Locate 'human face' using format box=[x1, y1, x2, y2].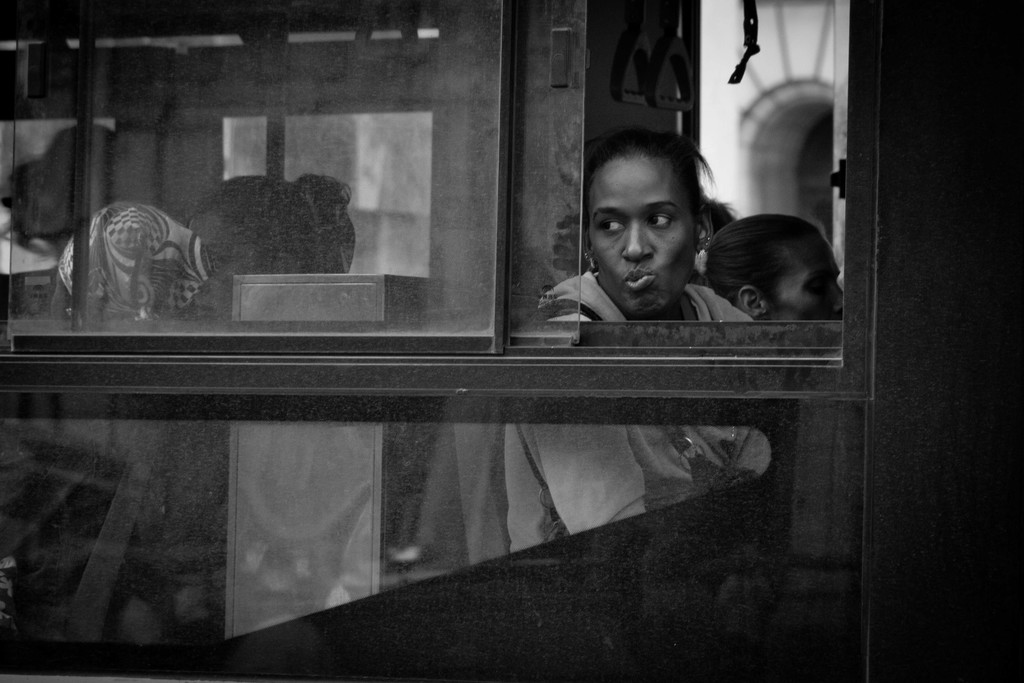
box=[765, 247, 840, 323].
